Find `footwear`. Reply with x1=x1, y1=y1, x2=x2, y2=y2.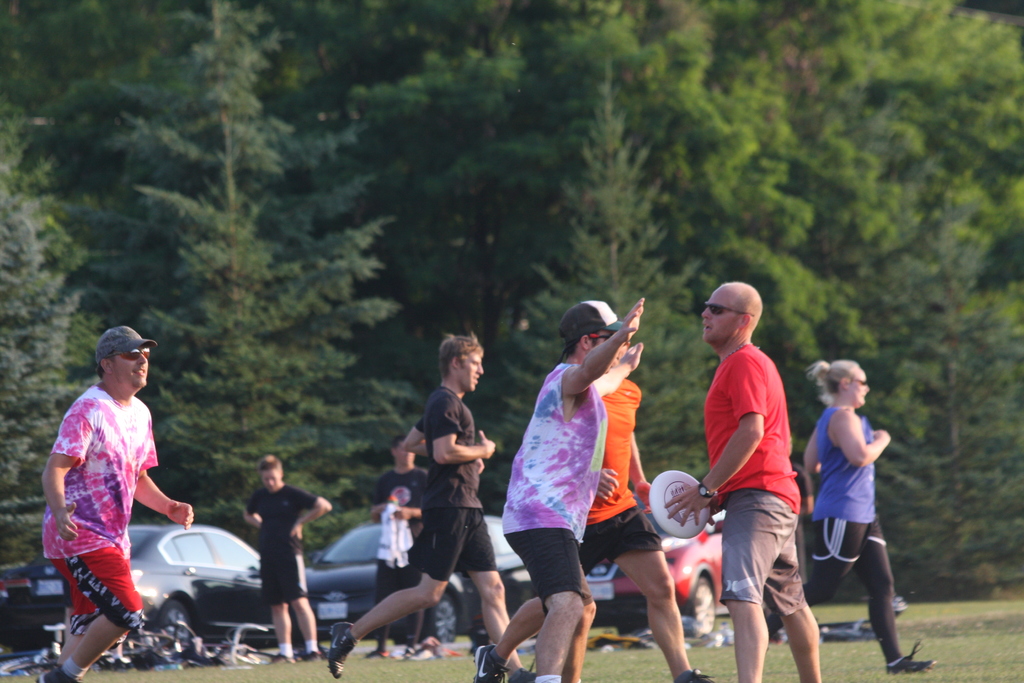
x1=513, y1=666, x2=537, y2=682.
